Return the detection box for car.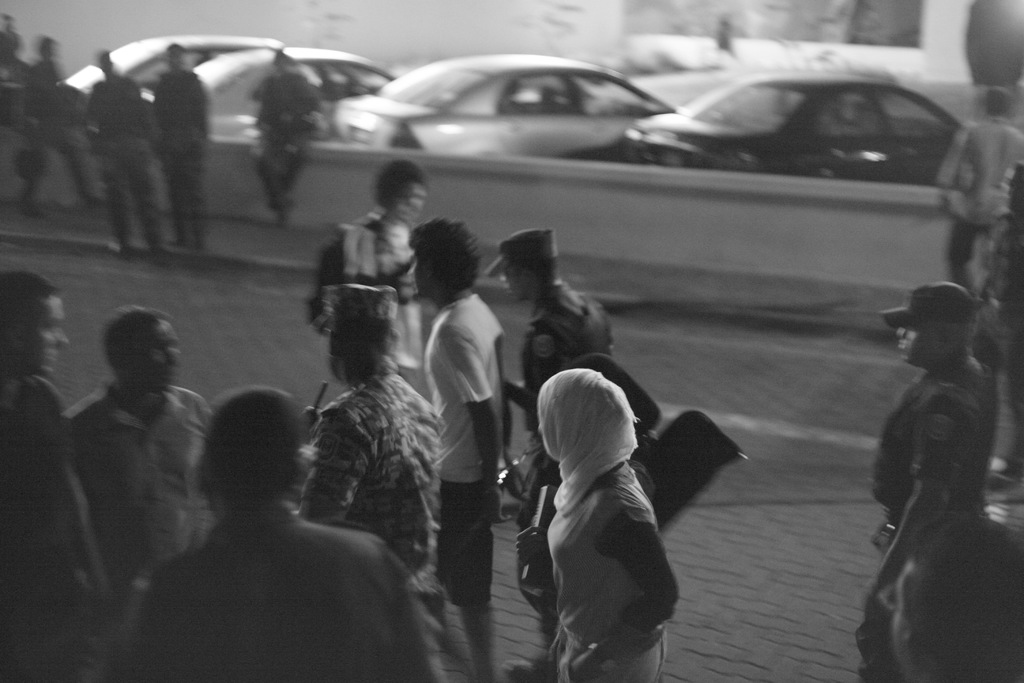
[left=614, top=68, right=967, bottom=178].
